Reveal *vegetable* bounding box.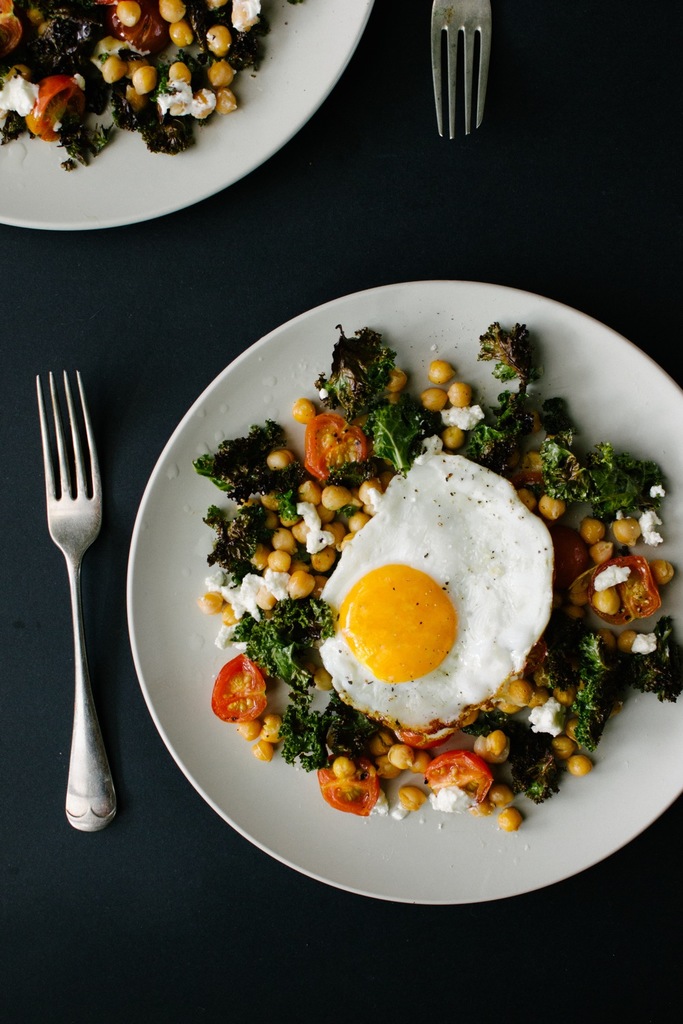
Revealed: [214, 649, 273, 737].
